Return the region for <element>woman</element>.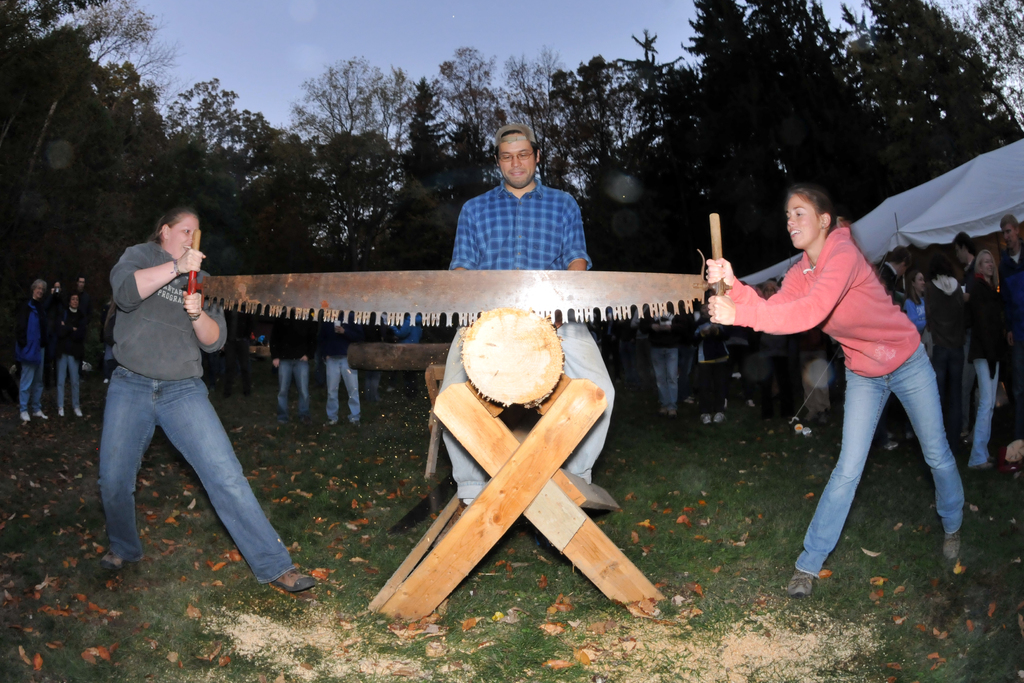
x1=725 y1=170 x2=972 y2=590.
